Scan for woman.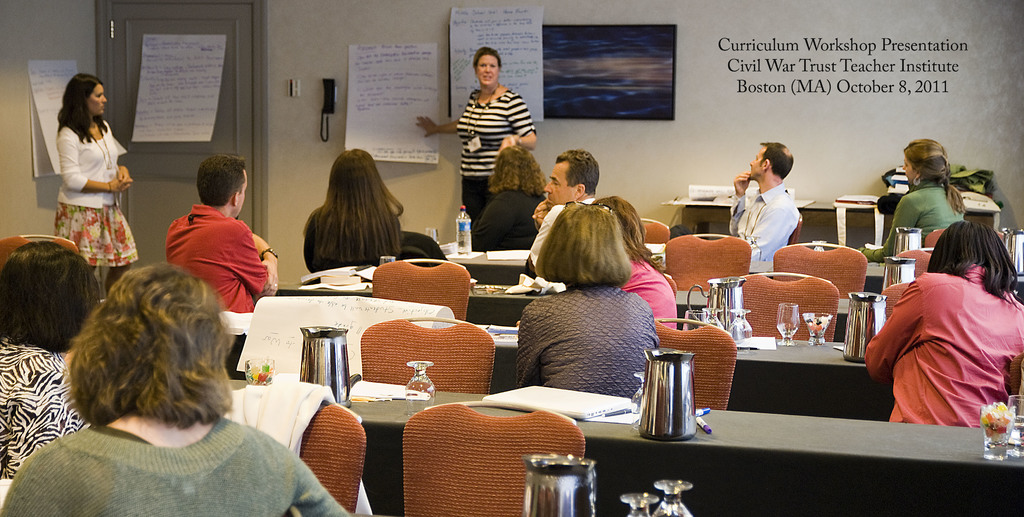
Scan result: 54:69:134:272.
